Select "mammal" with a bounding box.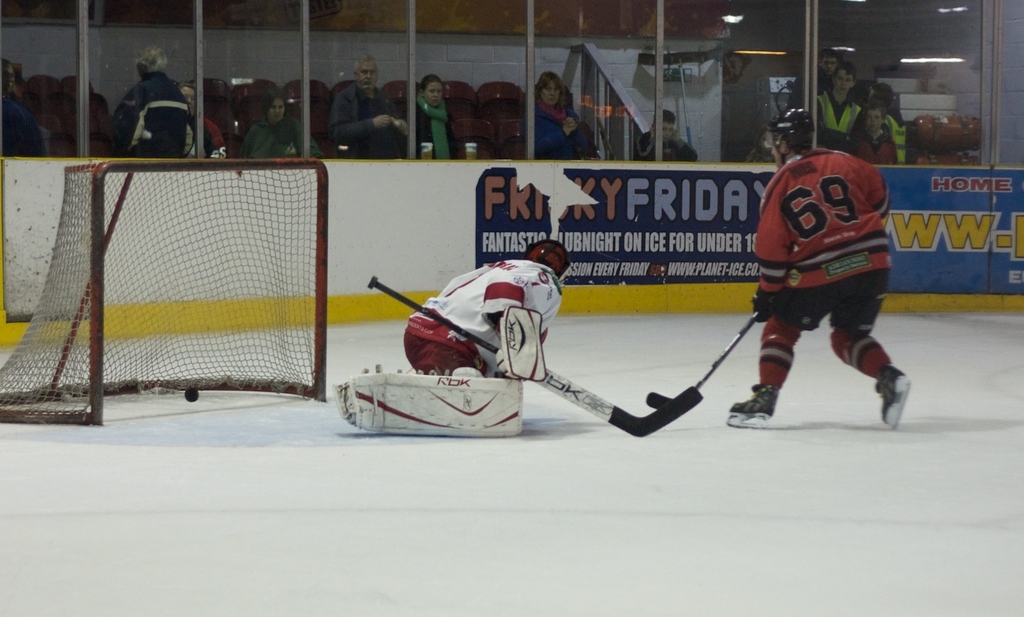
pyautogui.locateOnScreen(813, 59, 857, 131).
